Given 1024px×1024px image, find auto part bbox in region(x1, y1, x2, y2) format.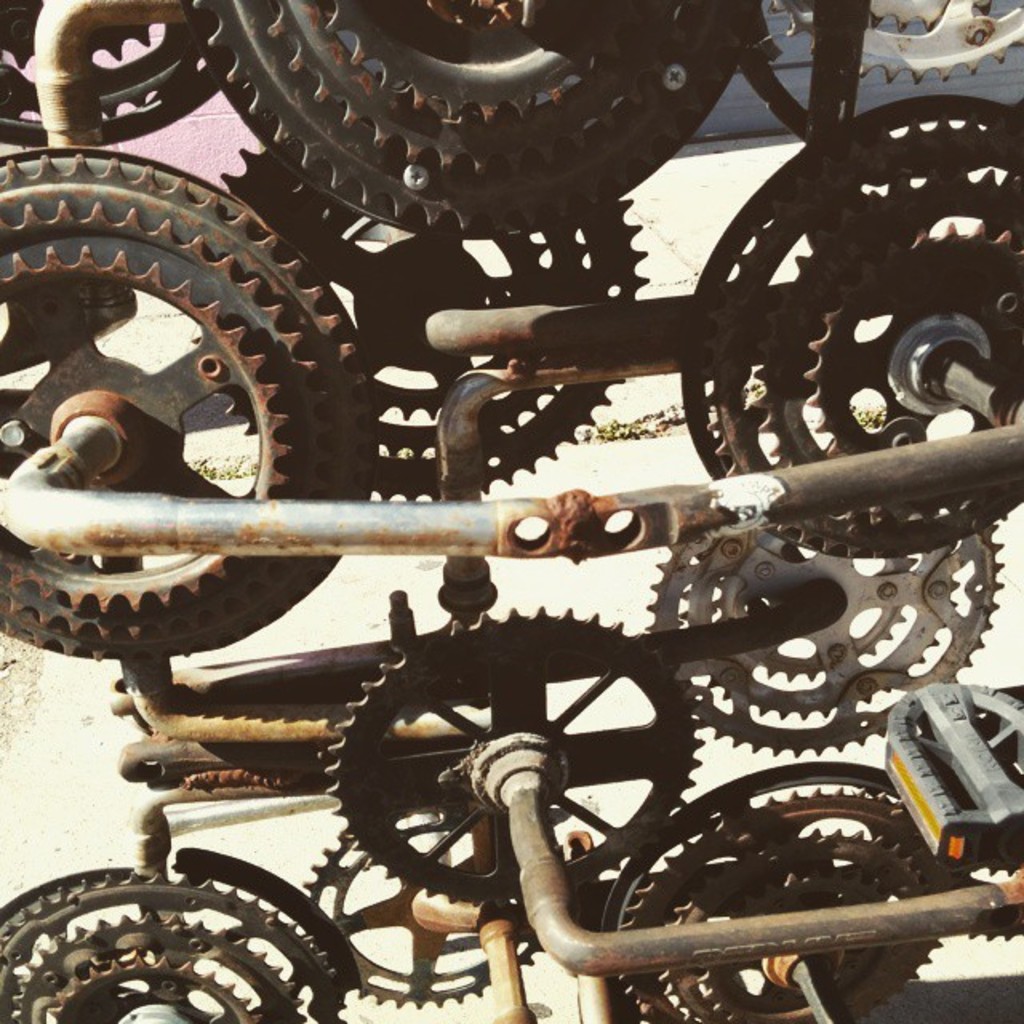
region(0, 0, 1022, 1022).
